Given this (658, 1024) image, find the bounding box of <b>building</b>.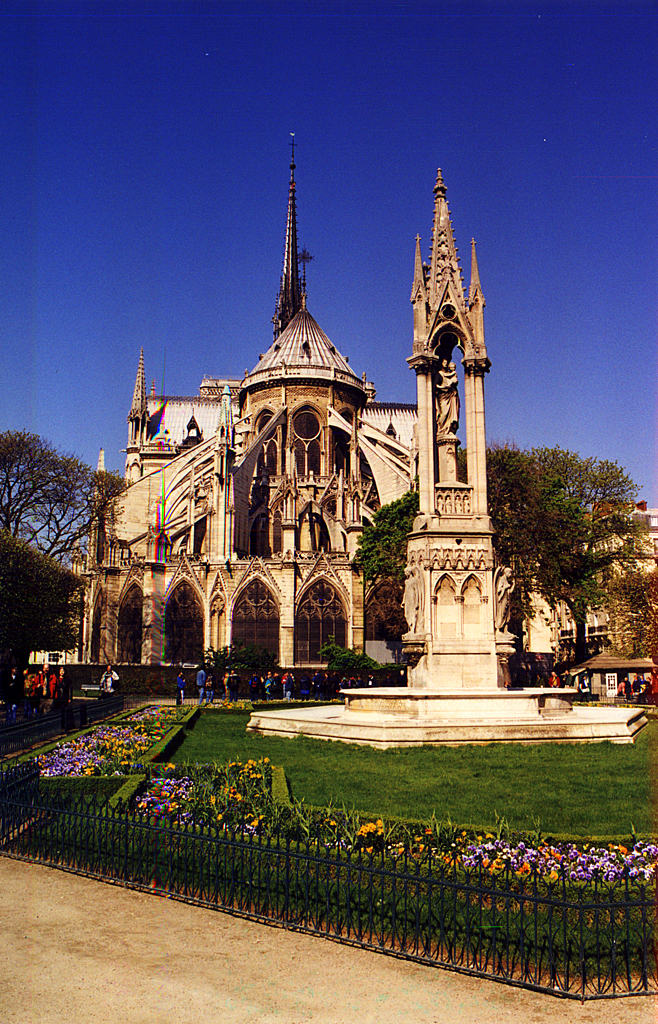
x1=71, y1=135, x2=412, y2=676.
